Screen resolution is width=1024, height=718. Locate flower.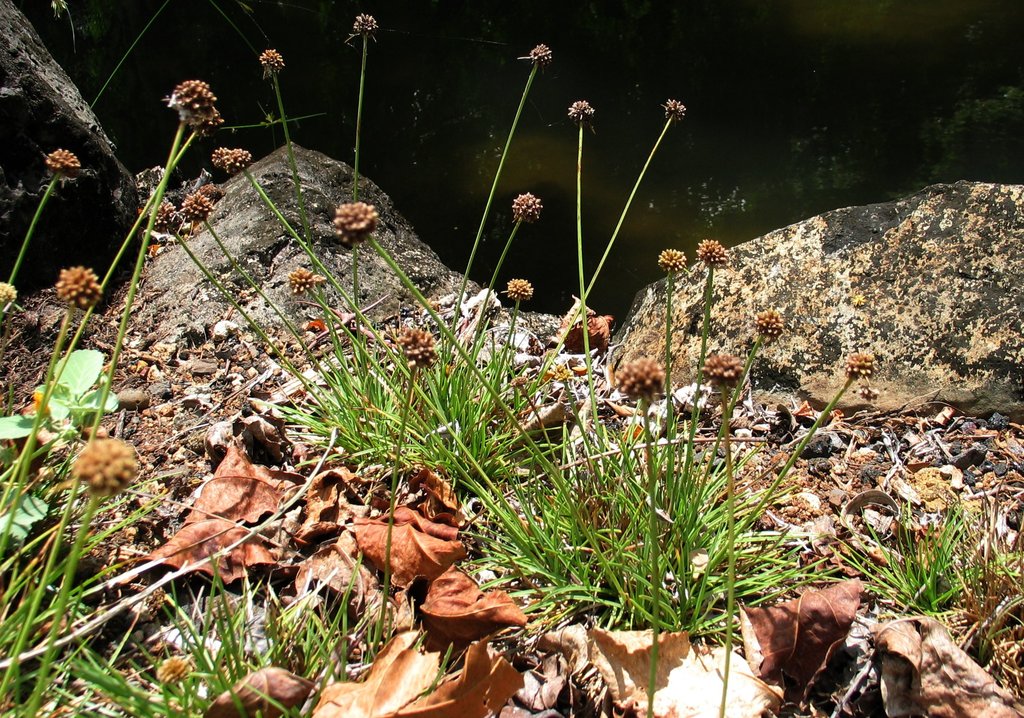
bbox(54, 267, 97, 307).
